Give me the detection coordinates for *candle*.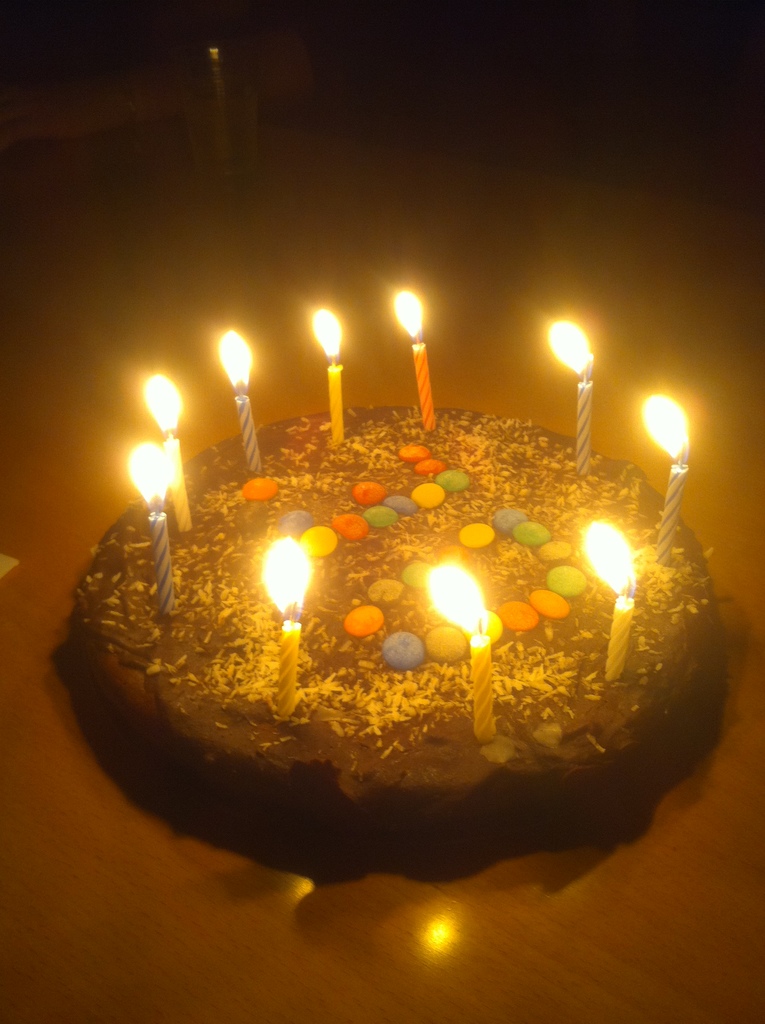
543 316 599 474.
